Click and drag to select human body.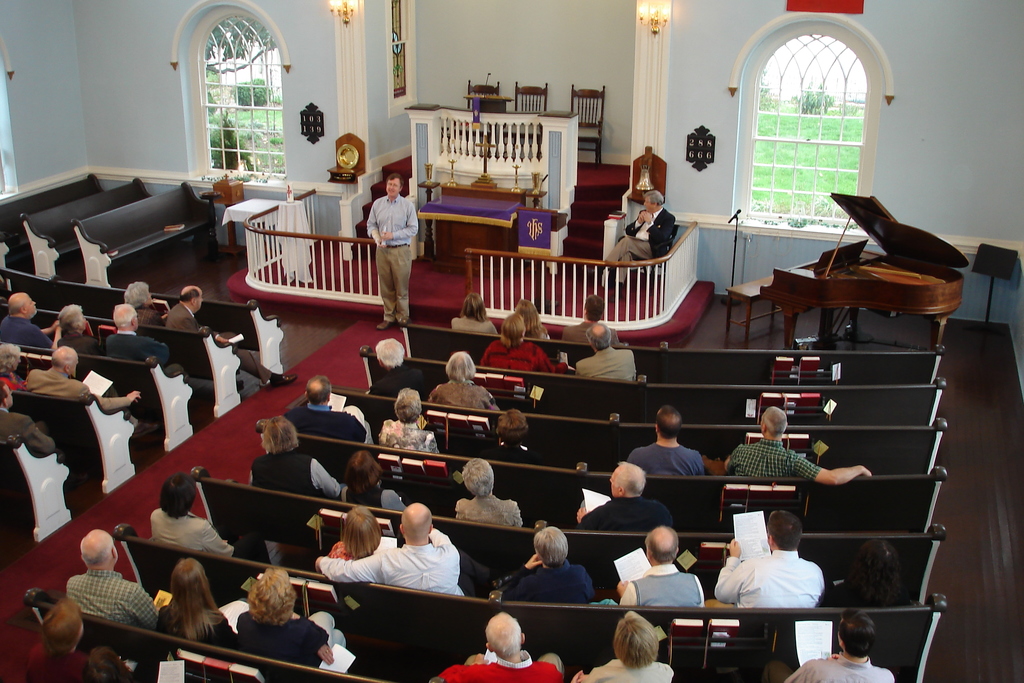
Selection: {"left": 473, "top": 426, "right": 549, "bottom": 463}.
